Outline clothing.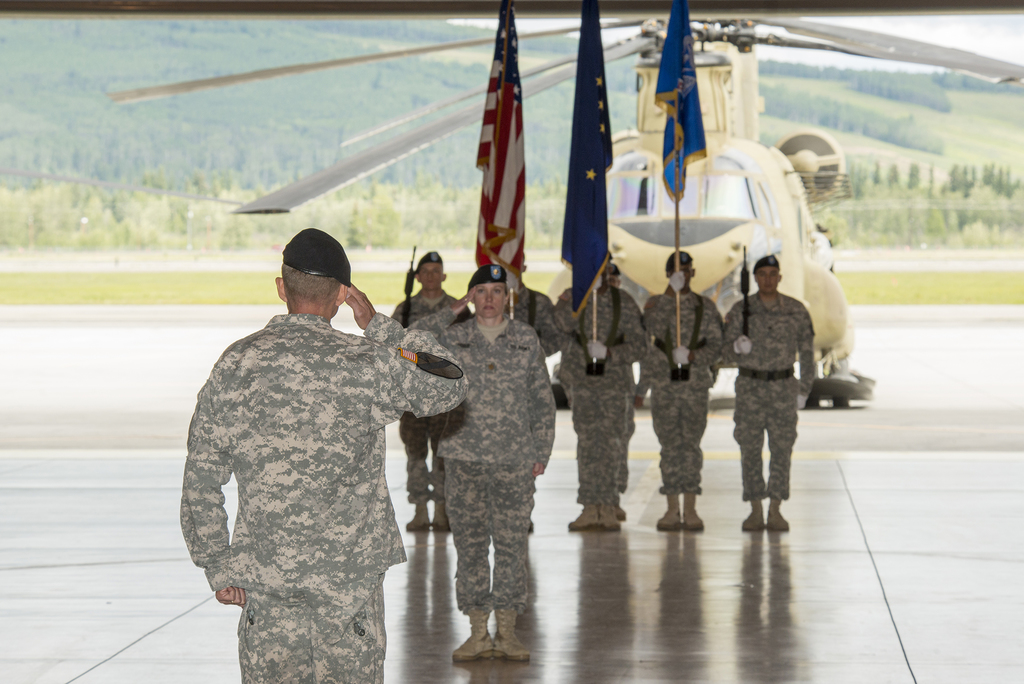
Outline: bbox=[180, 310, 468, 683].
